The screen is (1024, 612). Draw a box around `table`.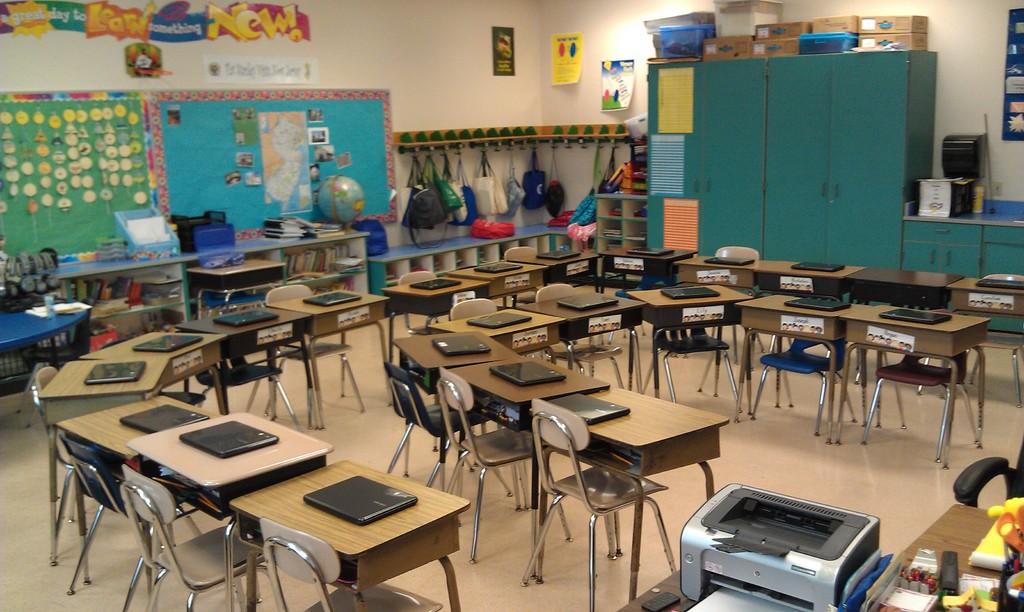
[x1=95, y1=333, x2=230, y2=415].
